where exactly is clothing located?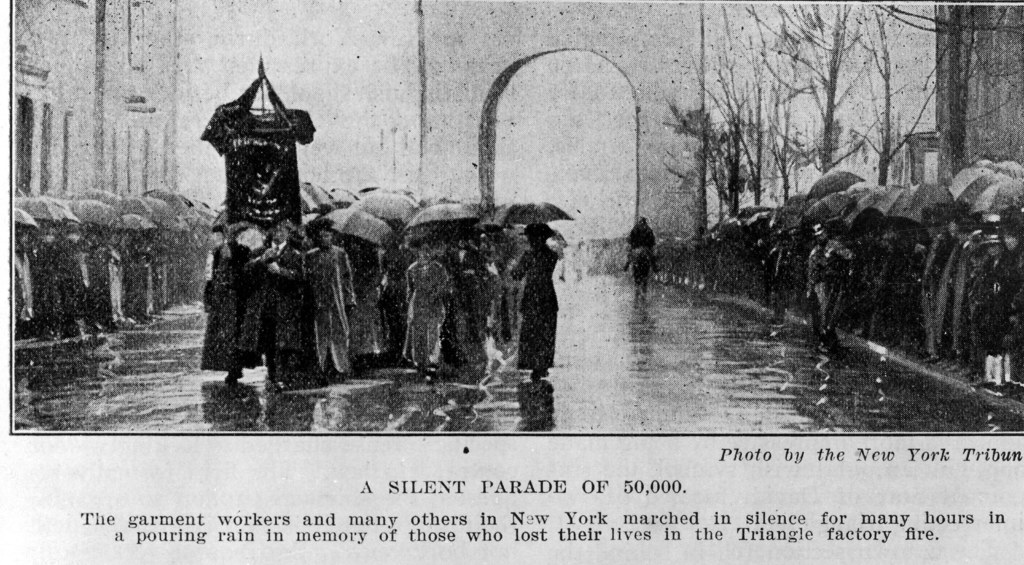
Its bounding box is {"left": 842, "top": 241, "right": 861, "bottom": 335}.
